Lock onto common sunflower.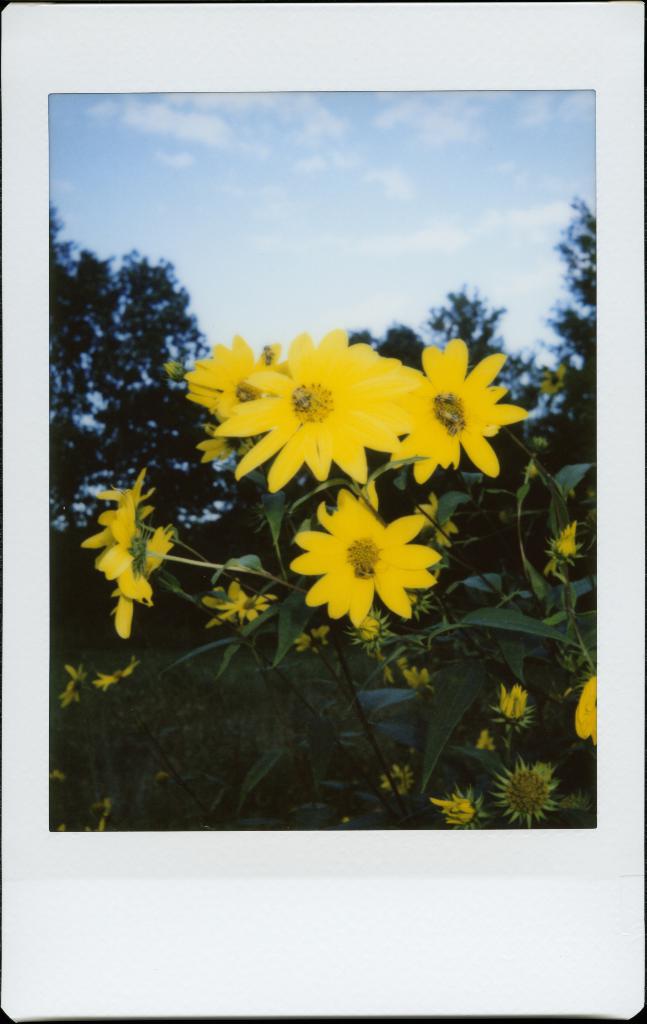
Locked: left=575, top=676, right=604, bottom=739.
